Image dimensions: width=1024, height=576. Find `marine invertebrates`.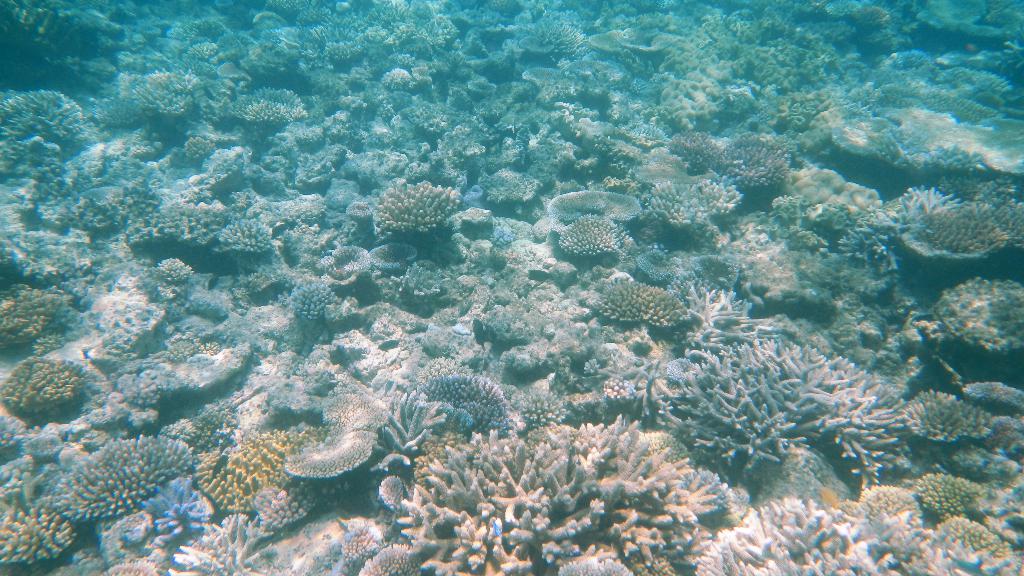
x1=655 y1=282 x2=918 y2=482.
